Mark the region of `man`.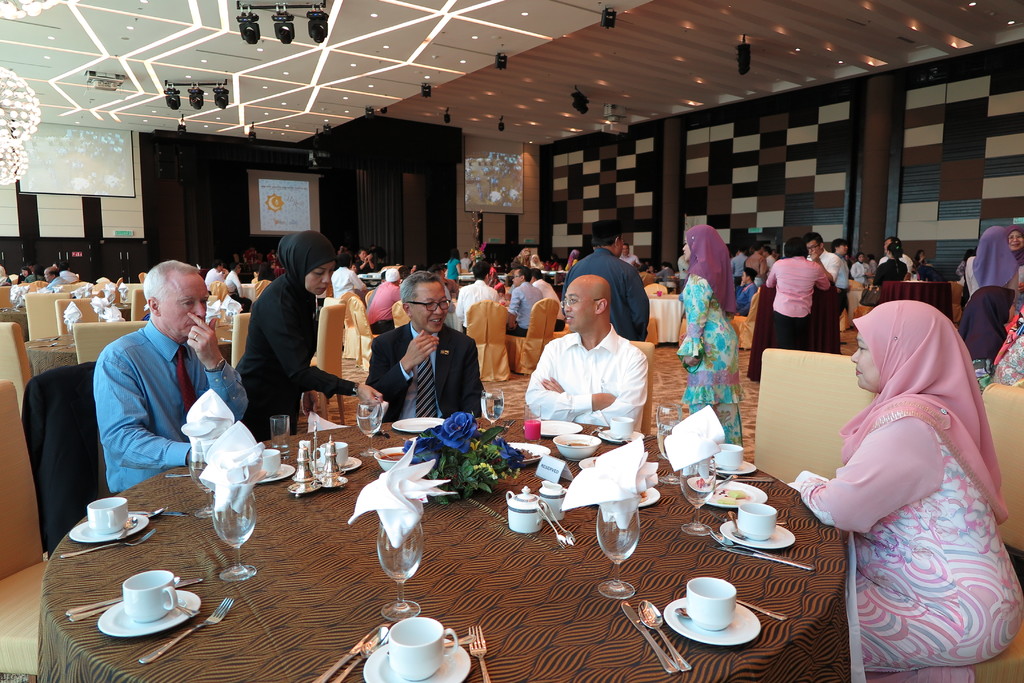
Region: box(59, 261, 77, 279).
